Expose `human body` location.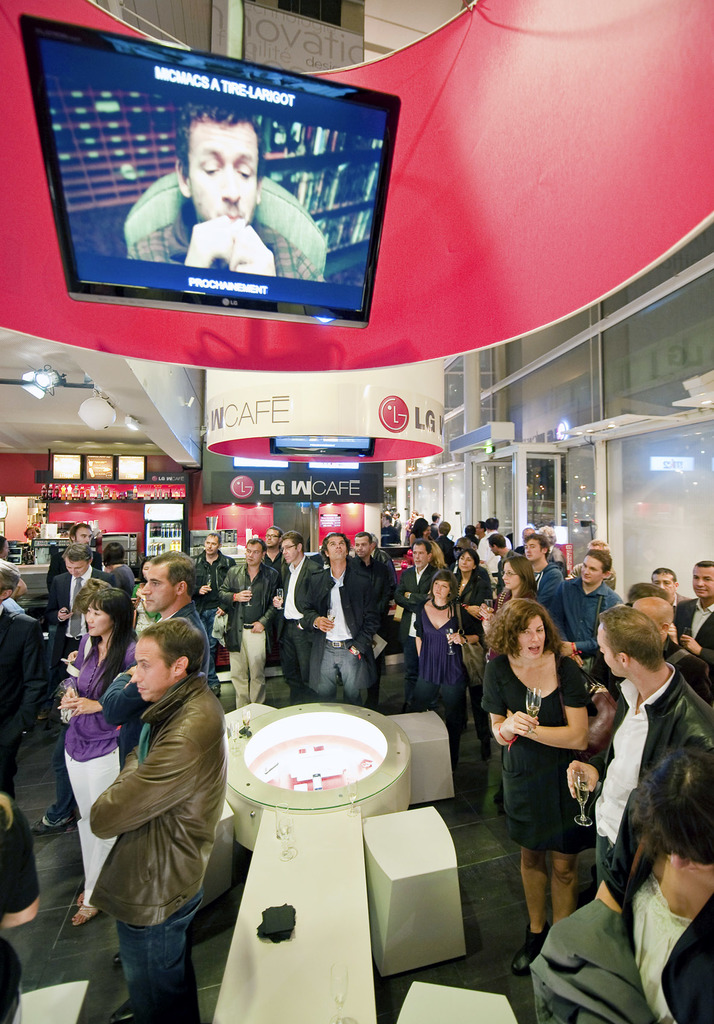
Exposed at 134,102,318,282.
